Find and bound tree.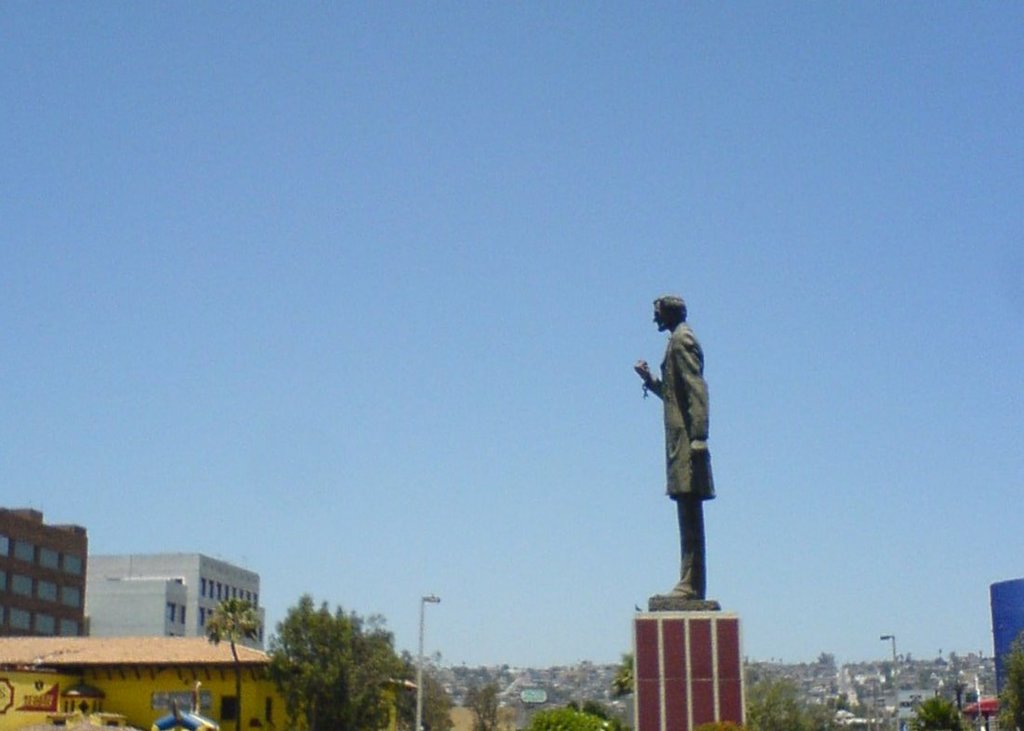
Bound: bbox(736, 665, 836, 730).
